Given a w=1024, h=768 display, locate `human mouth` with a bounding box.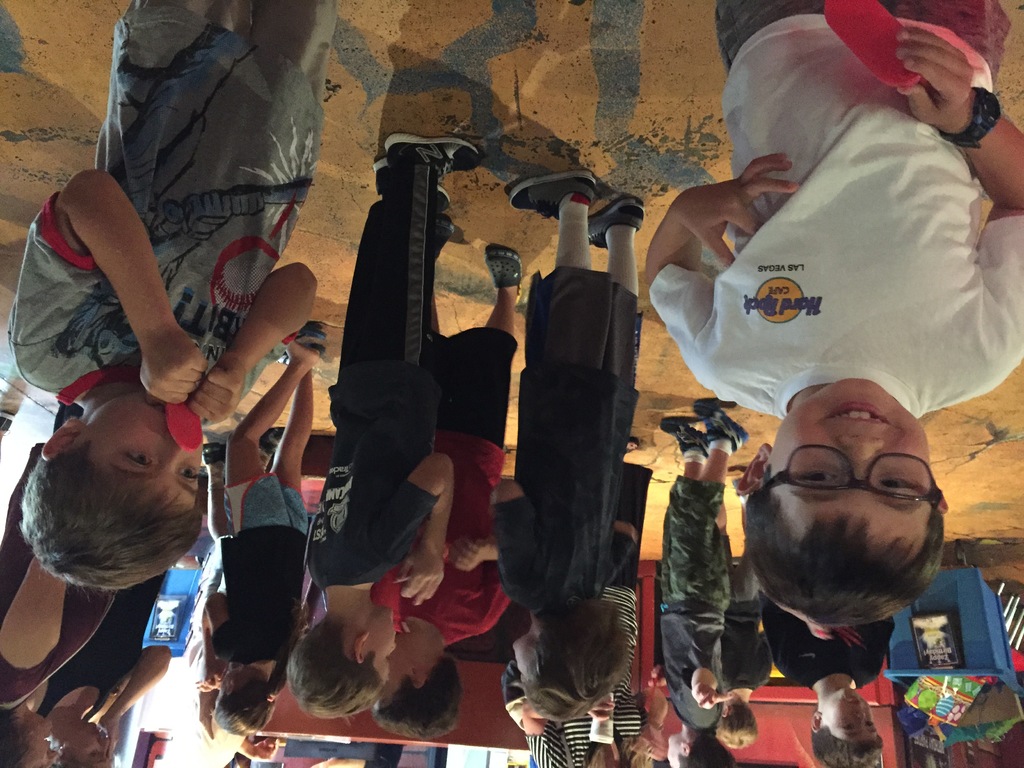
Located: (left=819, top=397, right=893, bottom=426).
